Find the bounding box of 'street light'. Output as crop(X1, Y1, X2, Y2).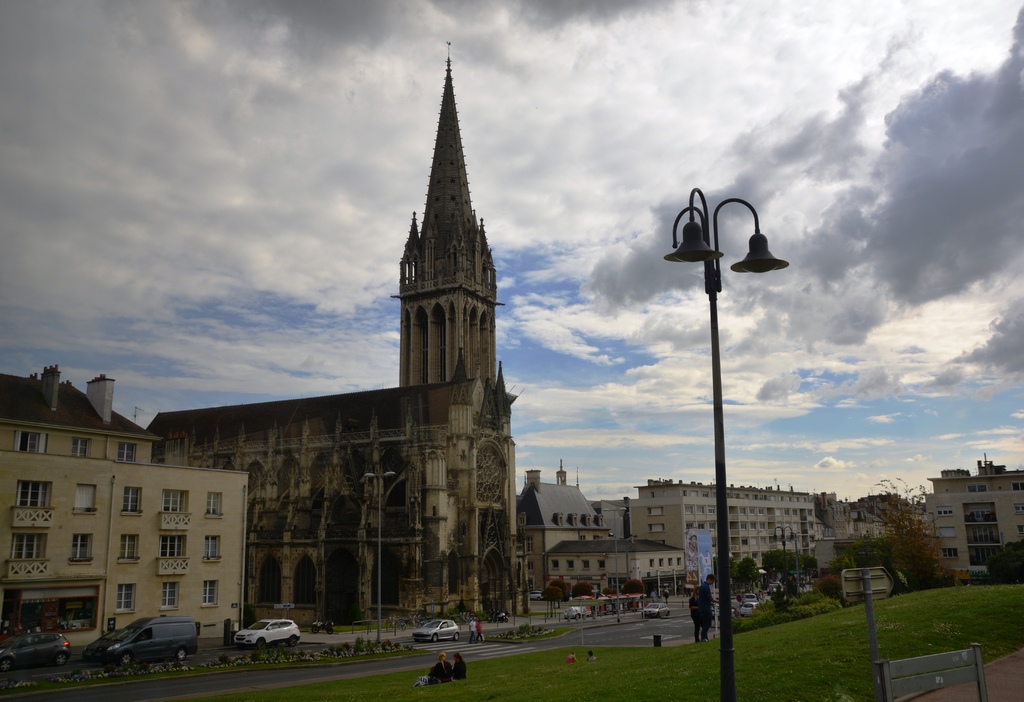
crop(927, 510, 942, 563).
